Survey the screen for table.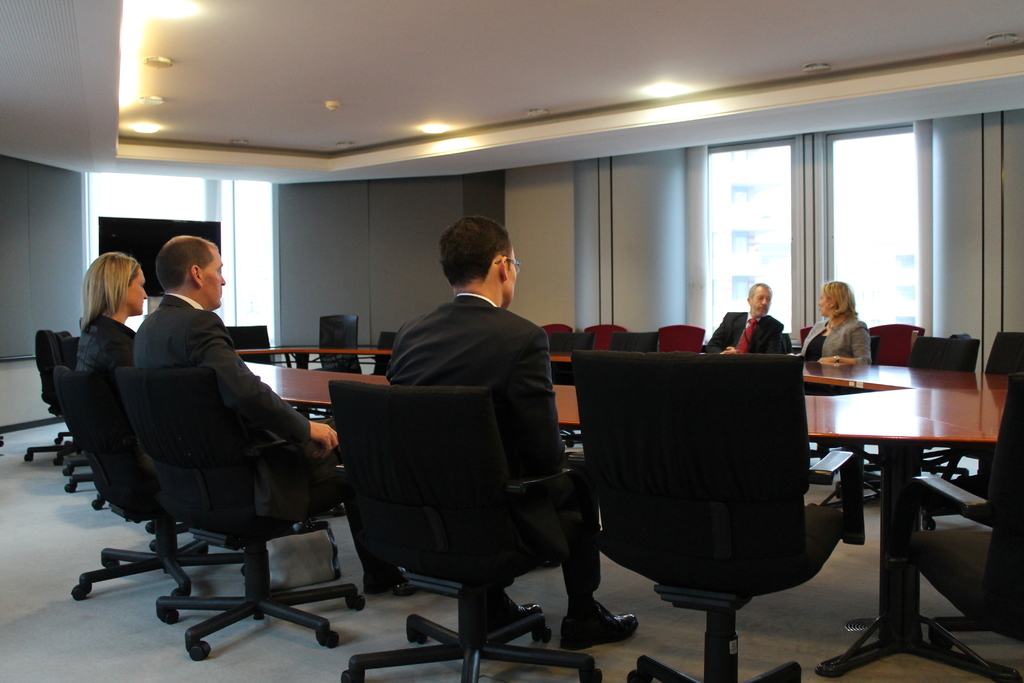
Survey found: 240, 343, 1023, 682.
